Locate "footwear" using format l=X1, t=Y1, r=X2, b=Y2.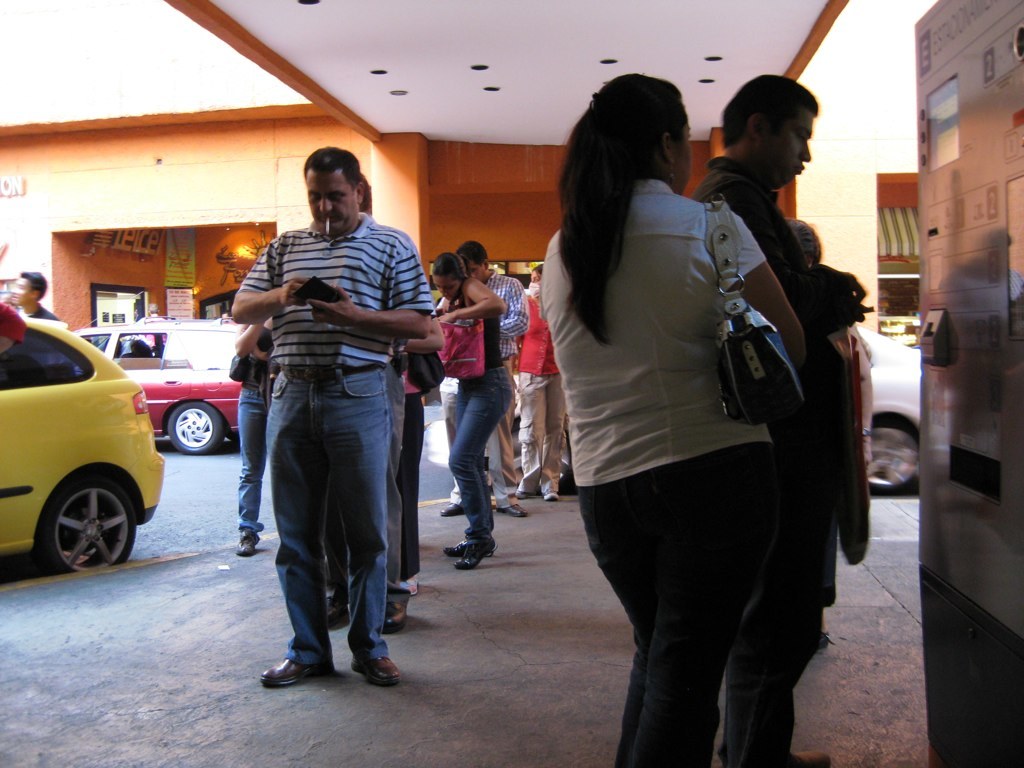
l=319, t=608, r=348, b=633.
